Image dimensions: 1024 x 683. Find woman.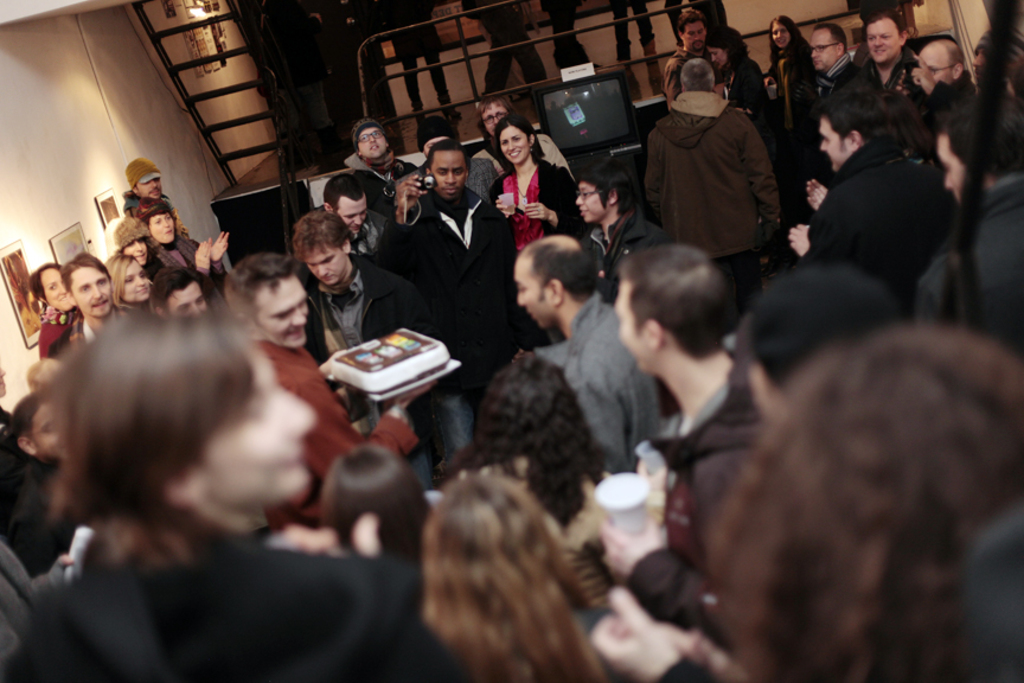
box(28, 264, 77, 358).
